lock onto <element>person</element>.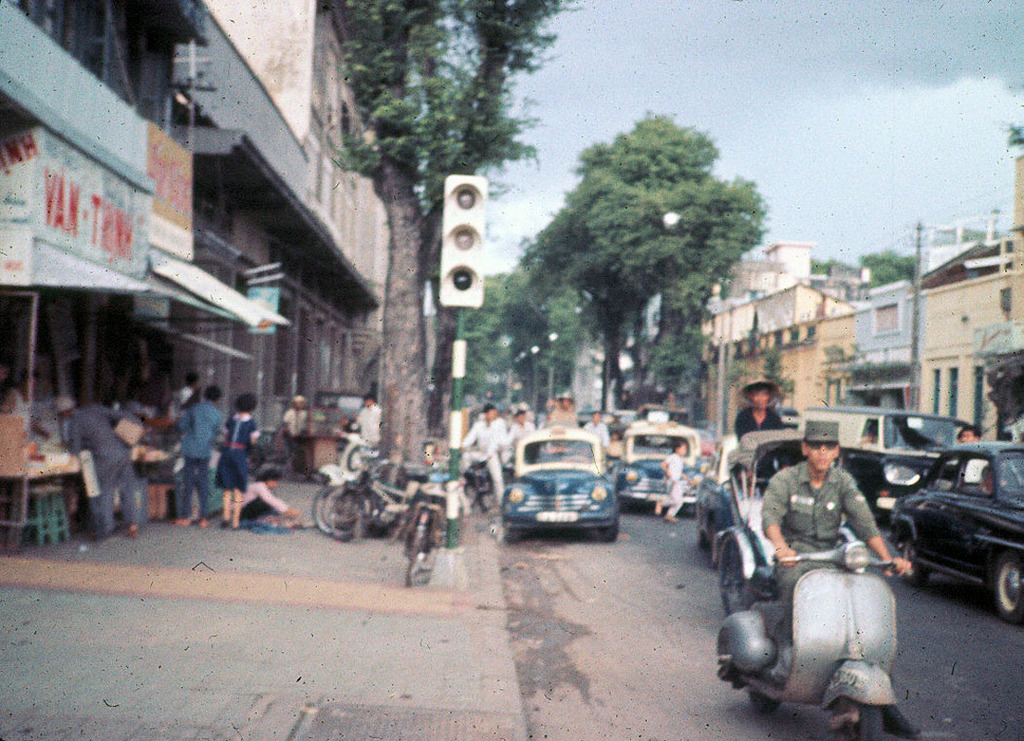
Locked: locate(955, 421, 981, 452).
